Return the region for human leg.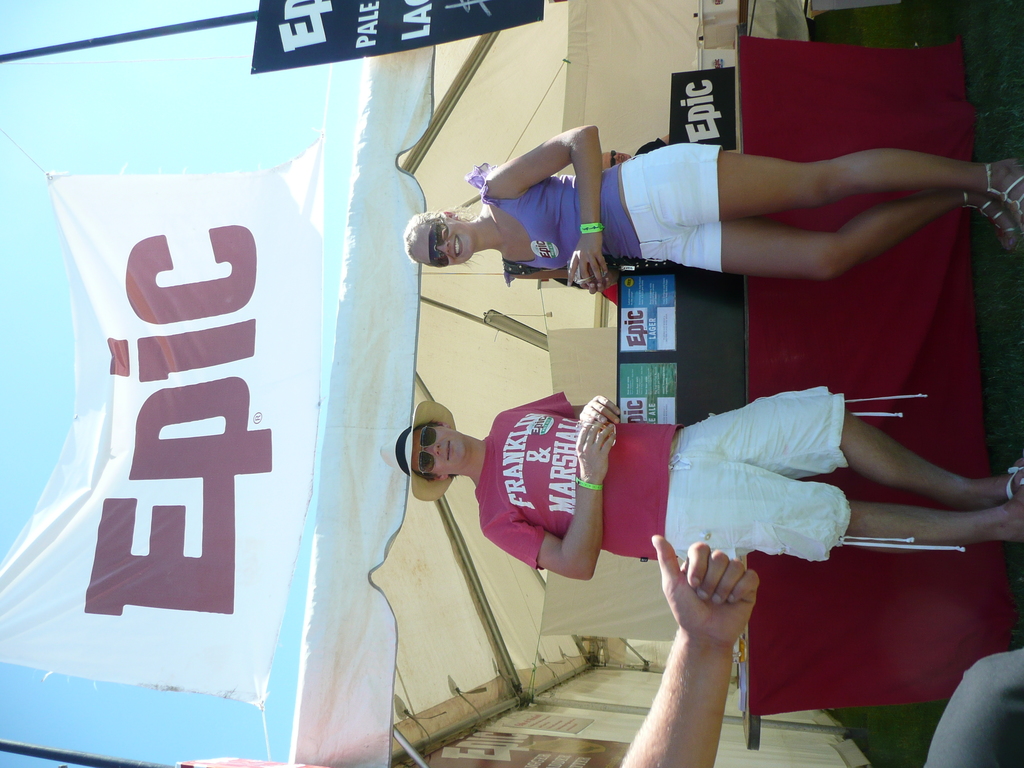
[left=926, top=646, right=1023, bottom=766].
